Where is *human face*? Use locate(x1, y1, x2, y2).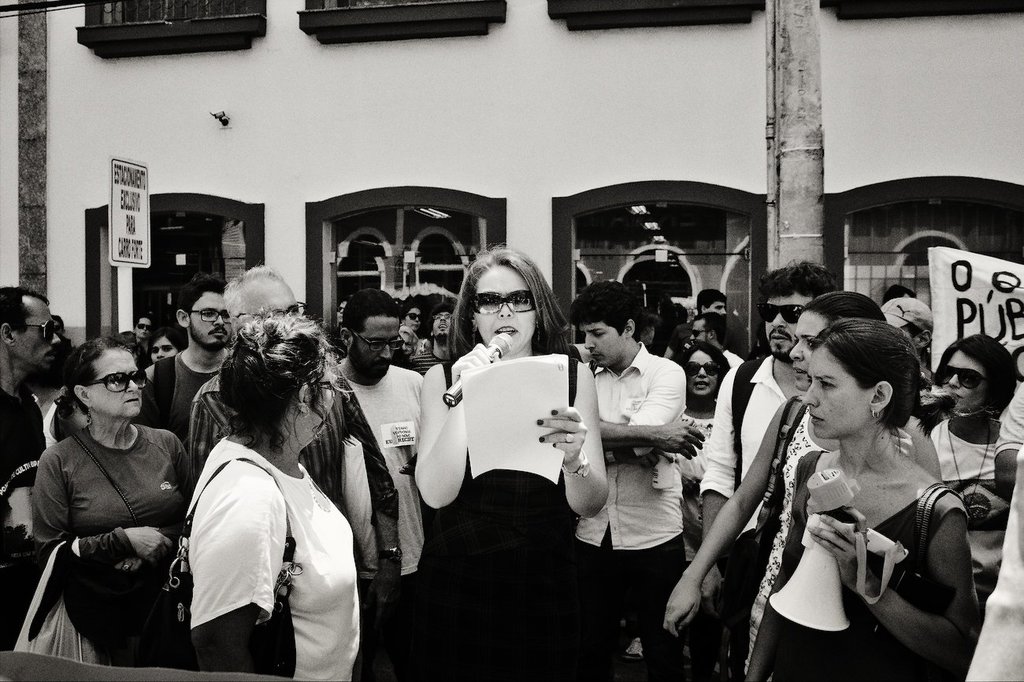
locate(189, 293, 232, 356).
